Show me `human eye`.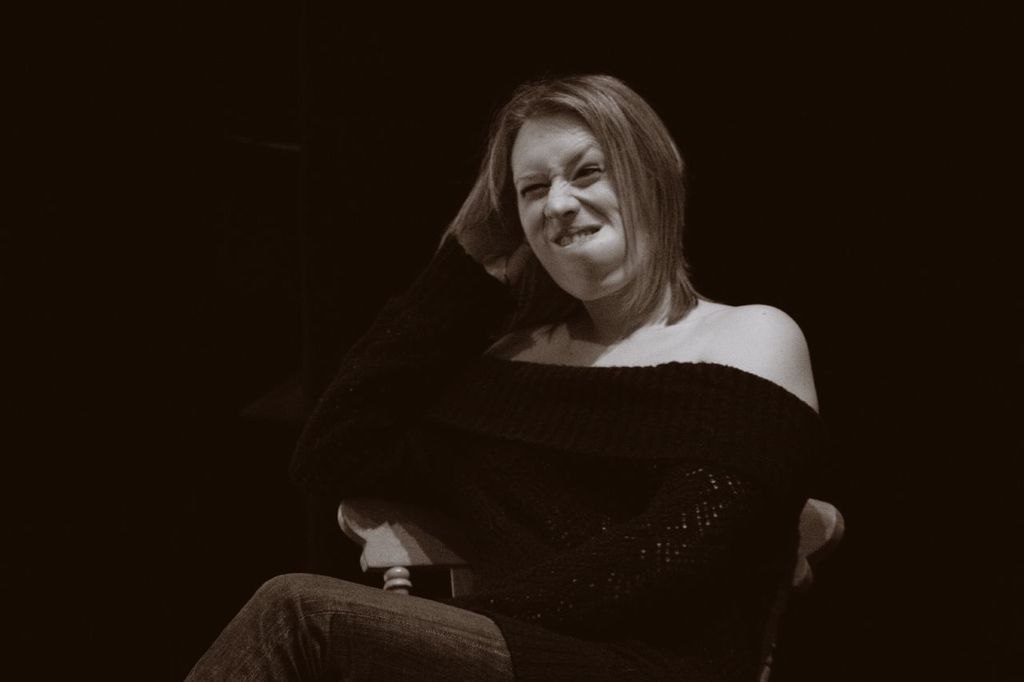
`human eye` is here: {"x1": 520, "y1": 176, "x2": 549, "y2": 198}.
